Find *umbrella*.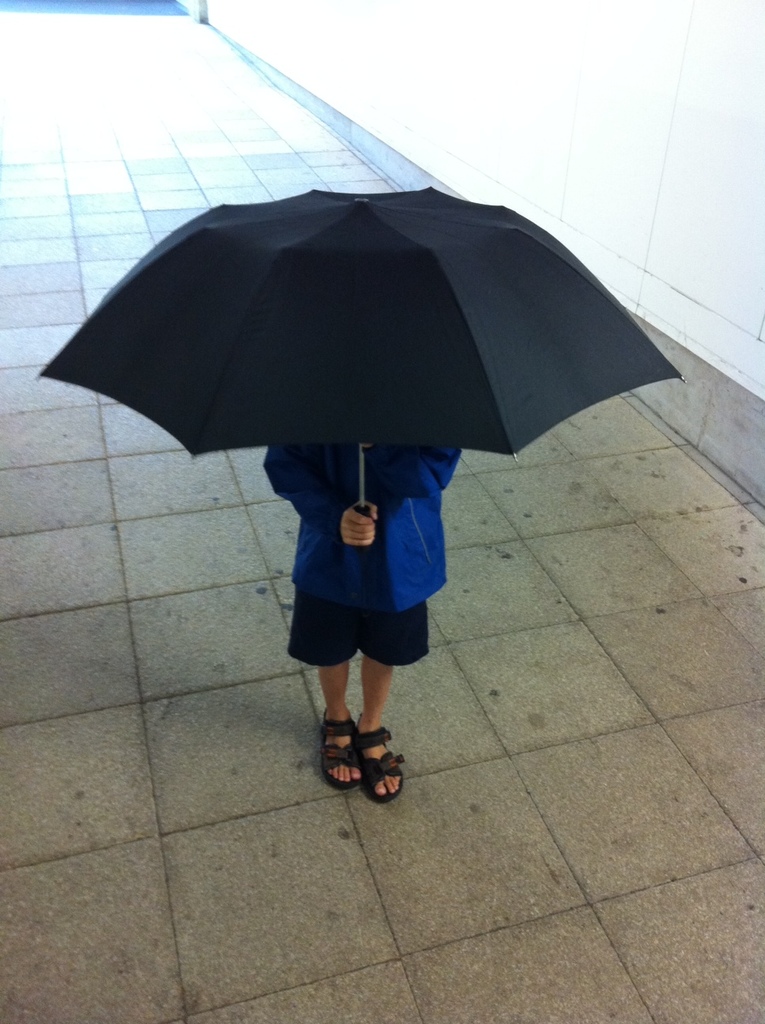
box(34, 184, 685, 517).
